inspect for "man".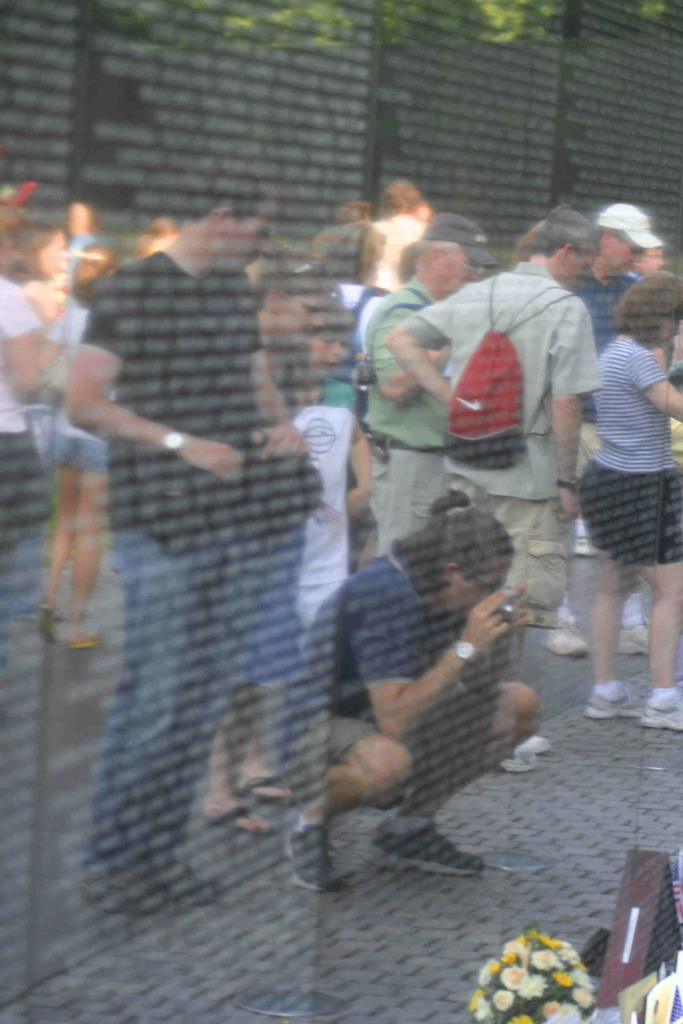
Inspection: <bbox>264, 486, 545, 896</bbox>.
